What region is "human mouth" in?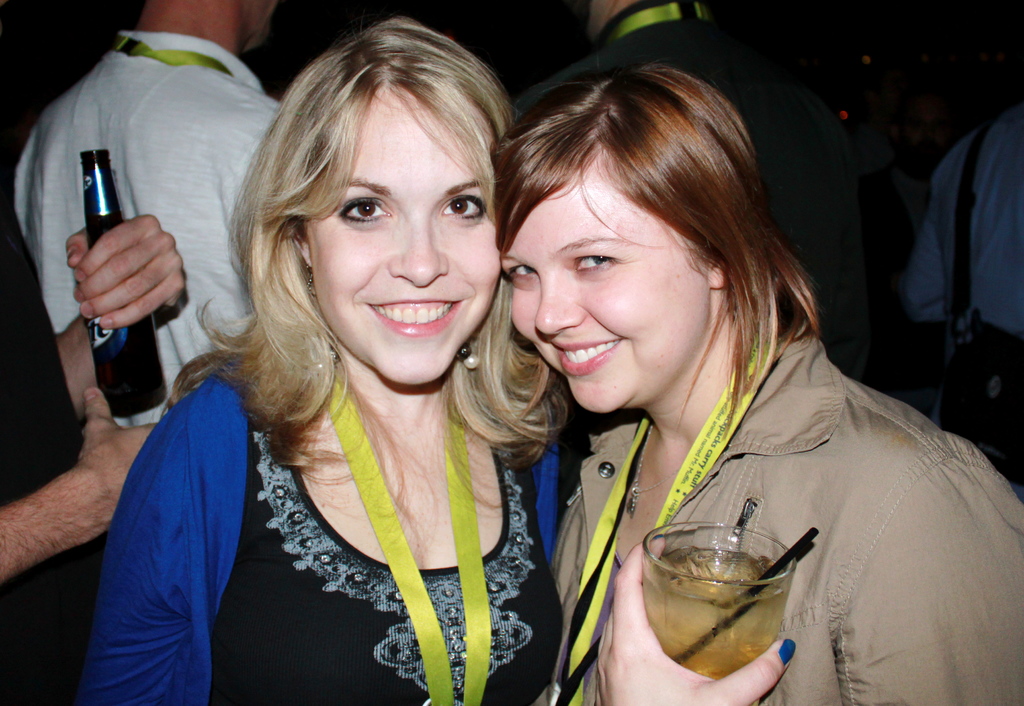
{"left": 552, "top": 336, "right": 619, "bottom": 375}.
